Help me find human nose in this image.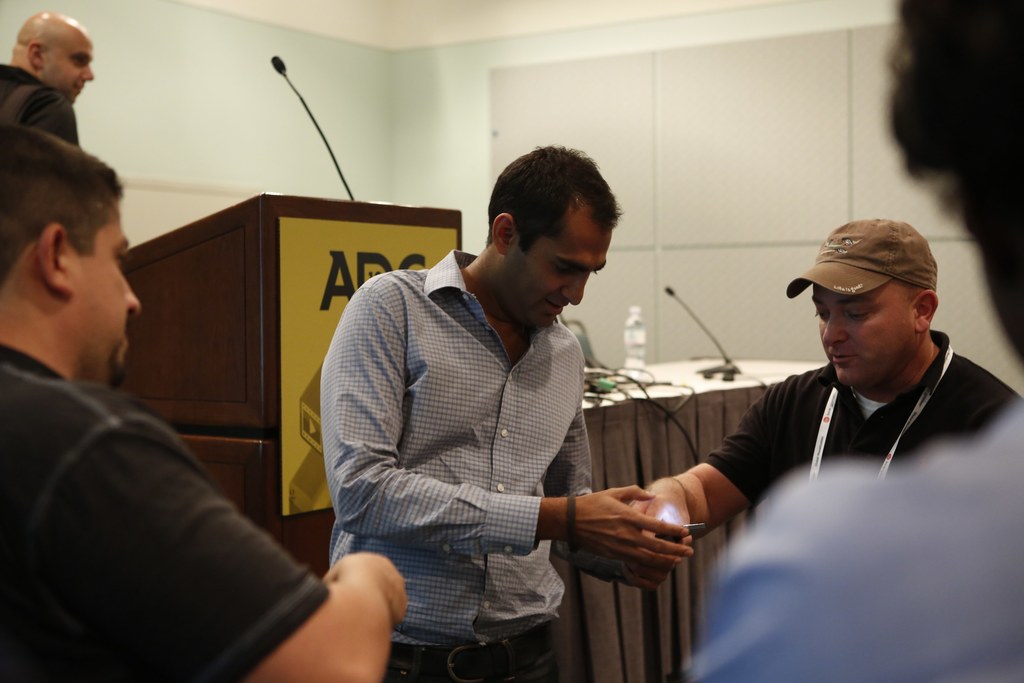
Found it: (120,270,141,310).
